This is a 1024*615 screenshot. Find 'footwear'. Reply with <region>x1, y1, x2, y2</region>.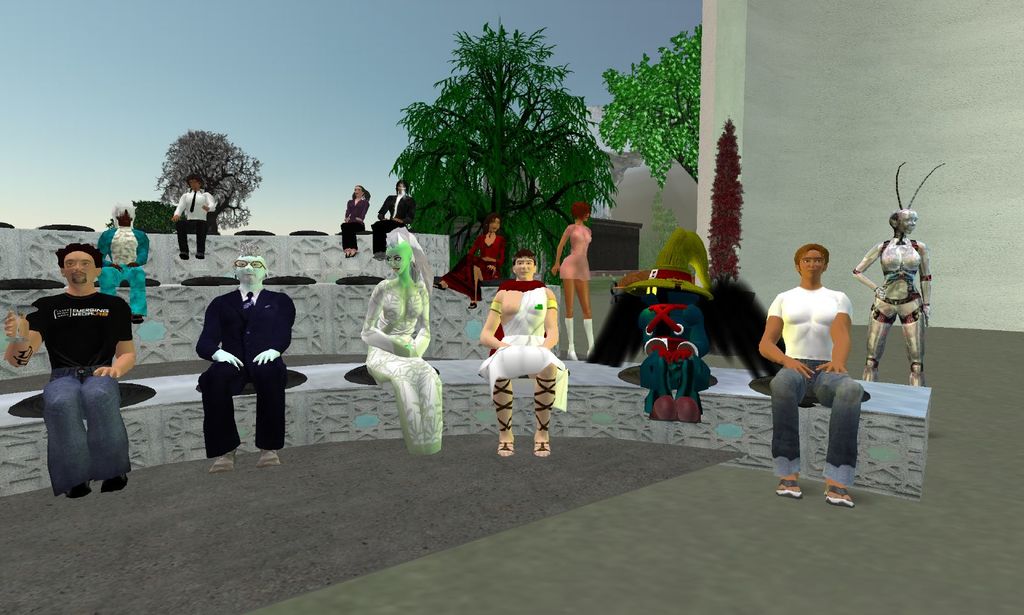
<region>257, 451, 284, 472</region>.
